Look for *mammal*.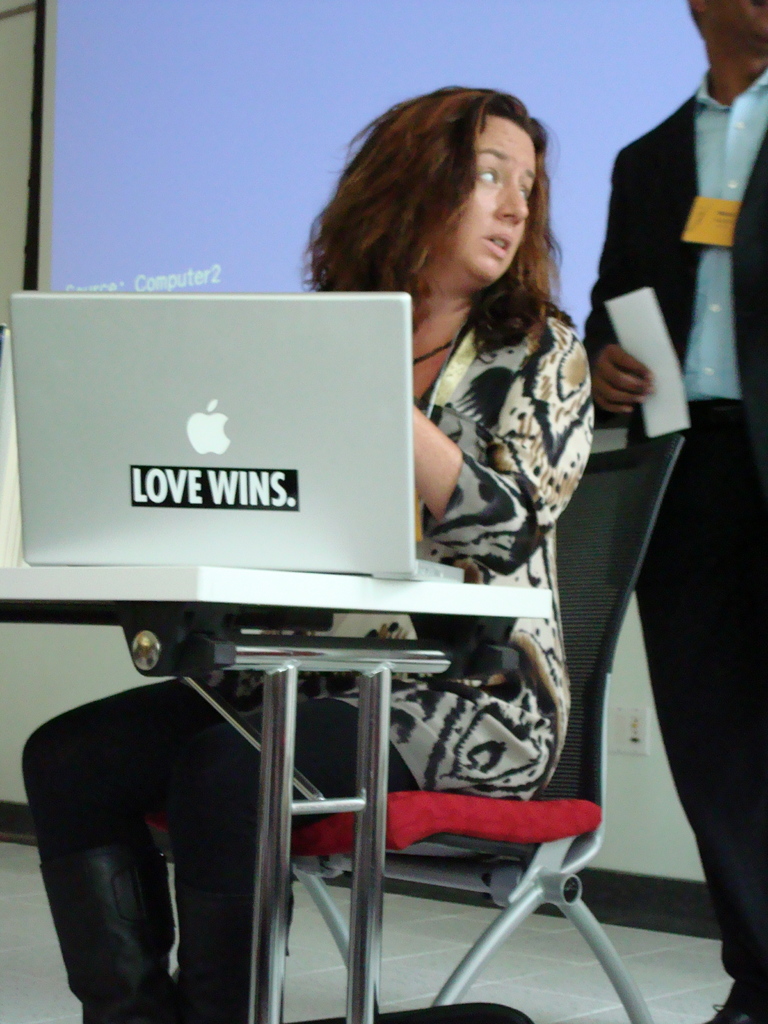
Found: <bbox>24, 90, 564, 1016</bbox>.
